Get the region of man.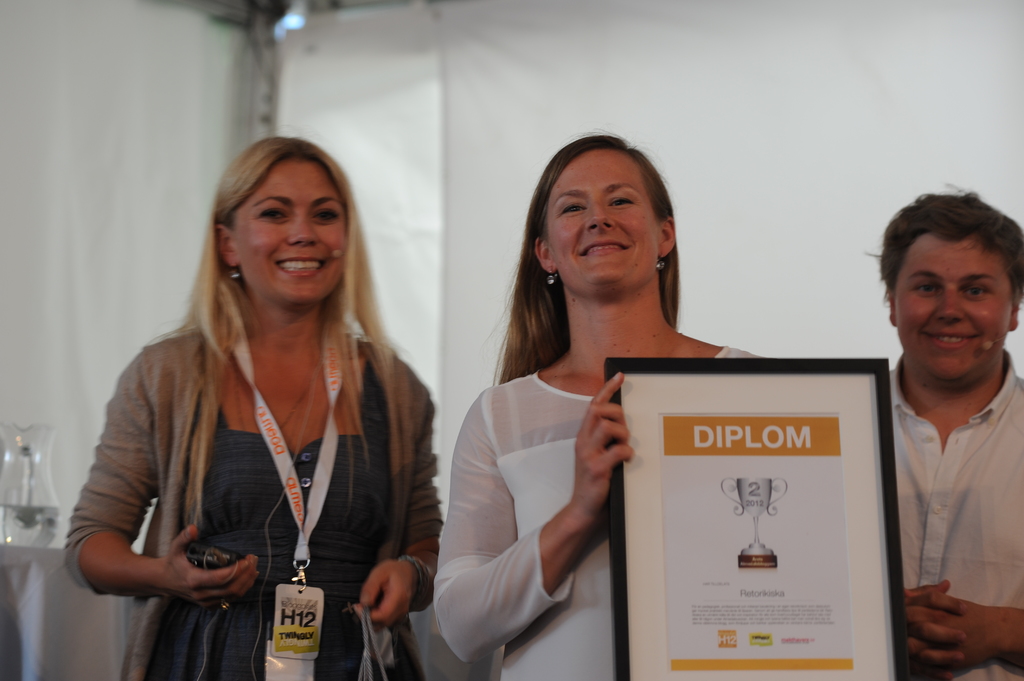
bbox=(860, 189, 1023, 680).
